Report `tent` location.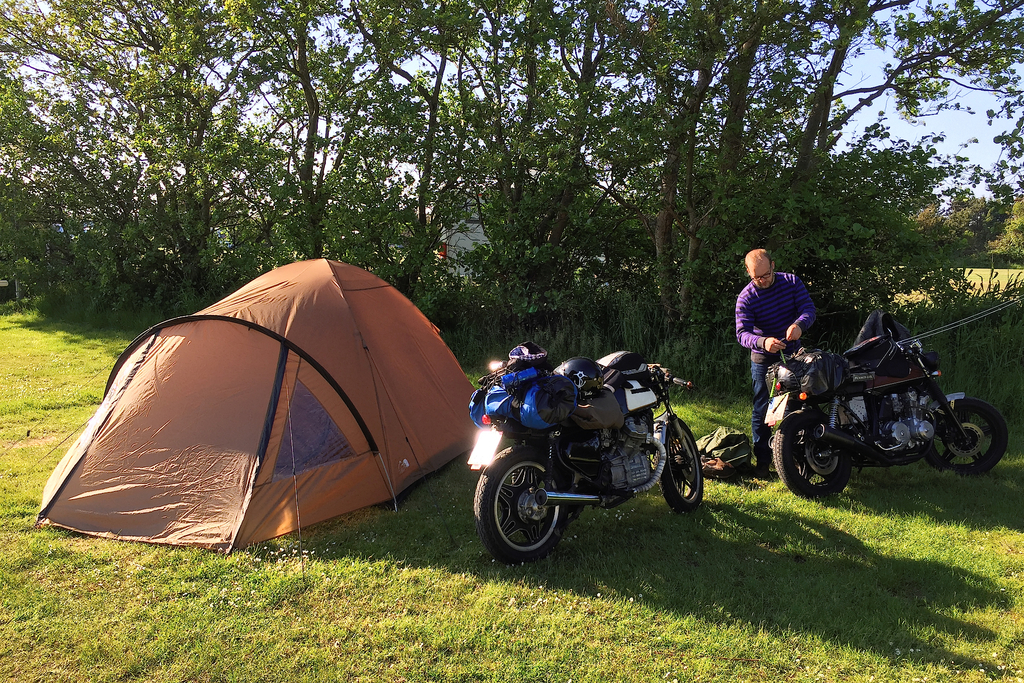
Report: detection(16, 254, 481, 579).
